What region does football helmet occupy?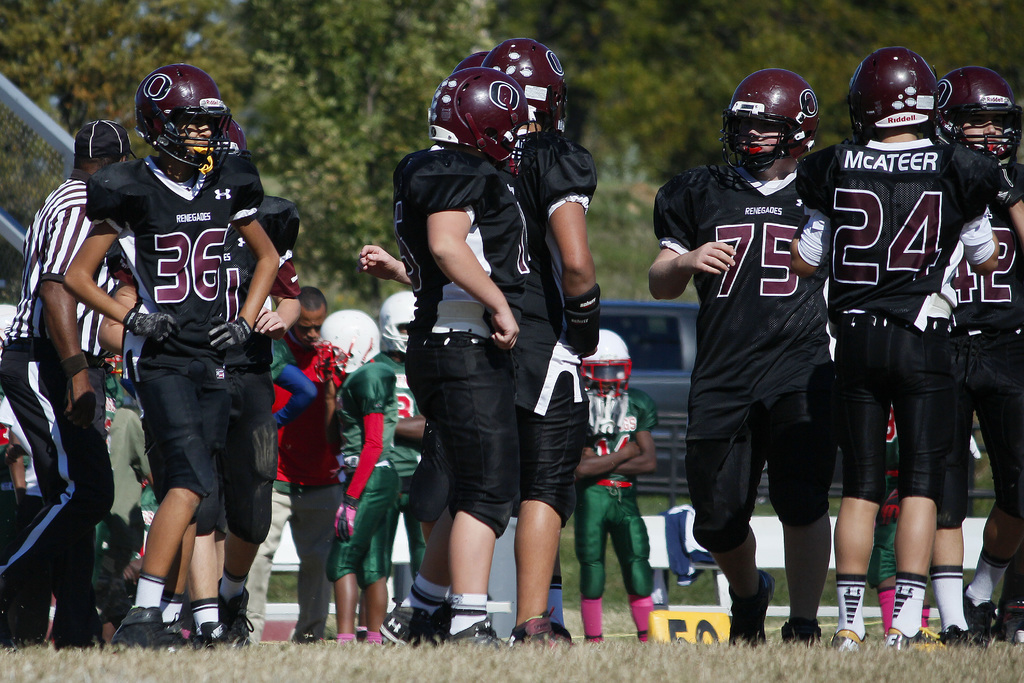
bbox(425, 68, 527, 178).
